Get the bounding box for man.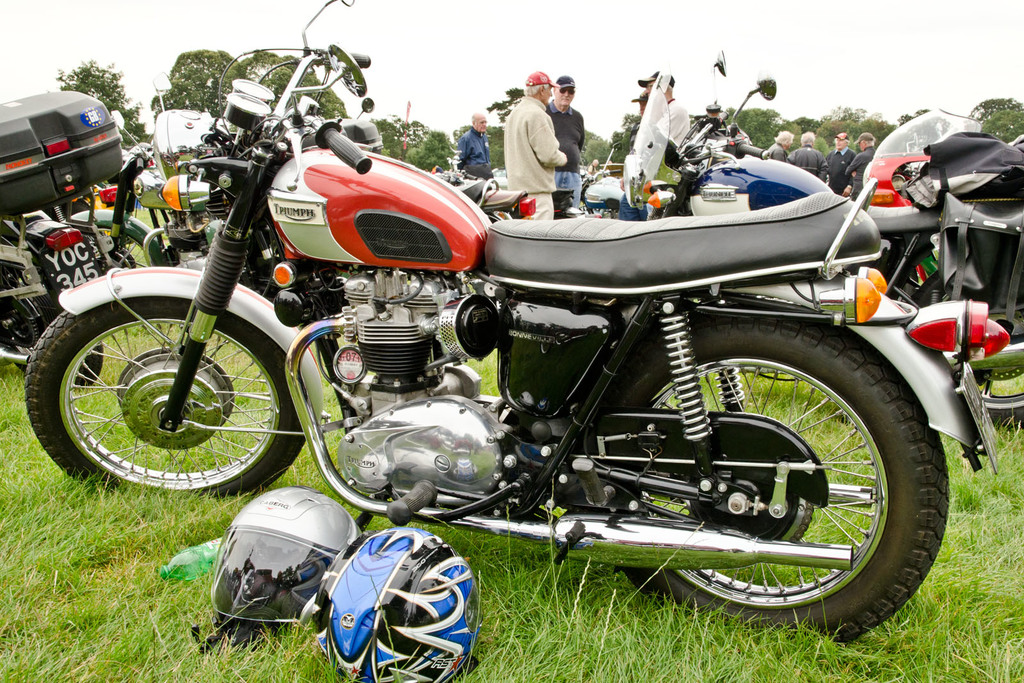
[826, 133, 859, 193].
